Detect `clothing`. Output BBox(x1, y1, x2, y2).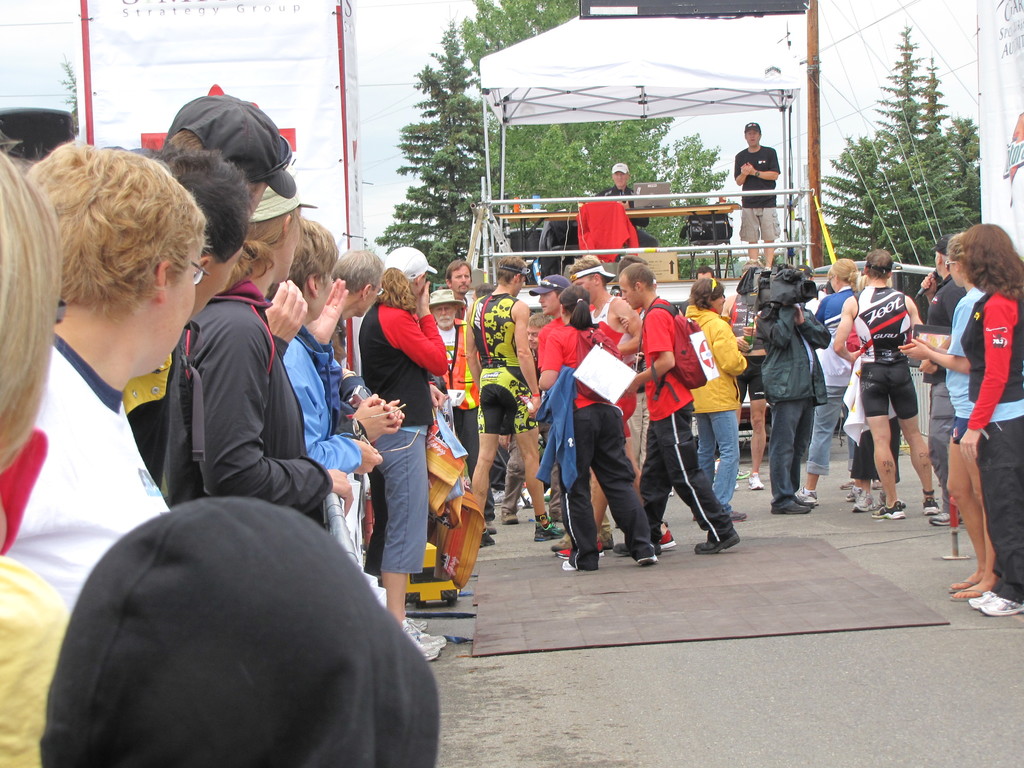
BBox(468, 292, 538, 436).
